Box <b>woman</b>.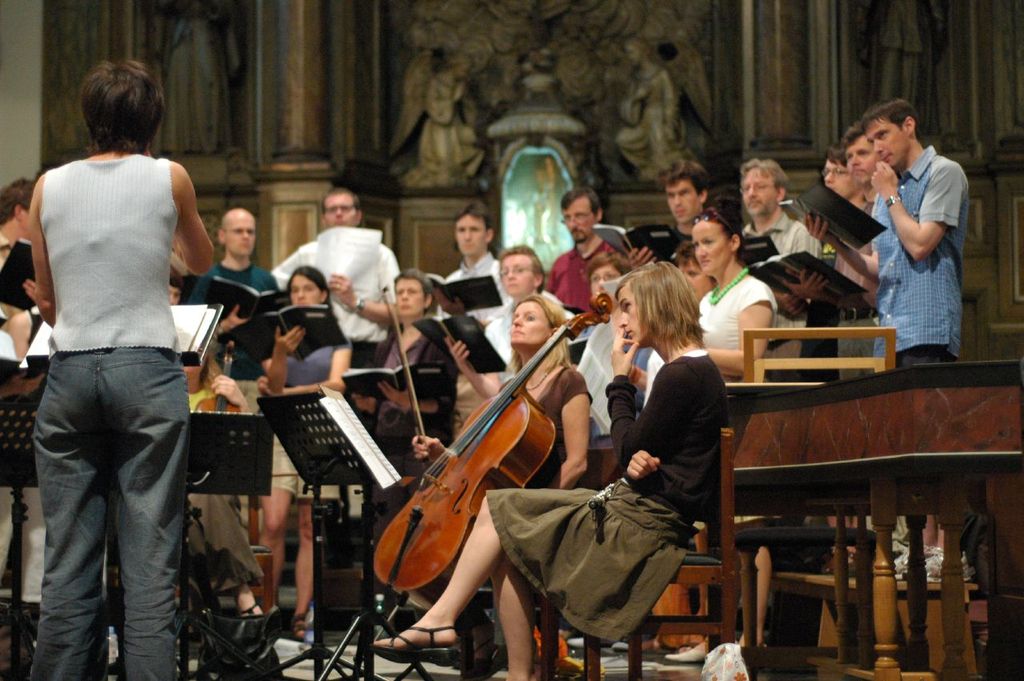
6,33,234,621.
